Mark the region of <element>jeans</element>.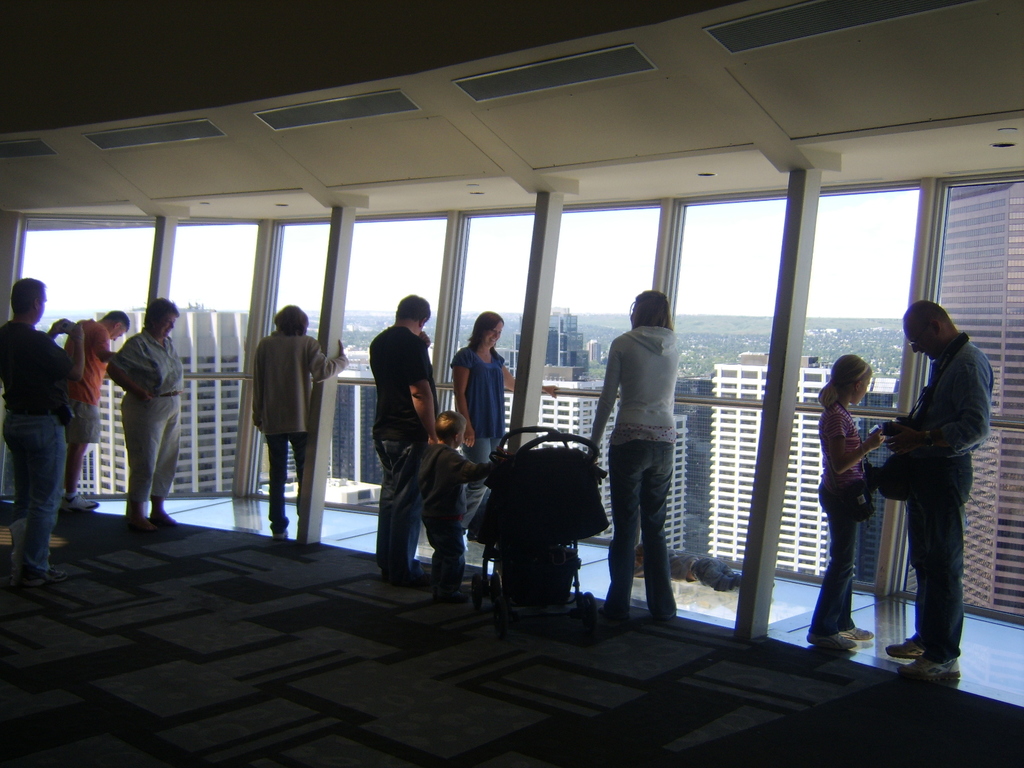
Region: x1=604 y1=440 x2=676 y2=619.
